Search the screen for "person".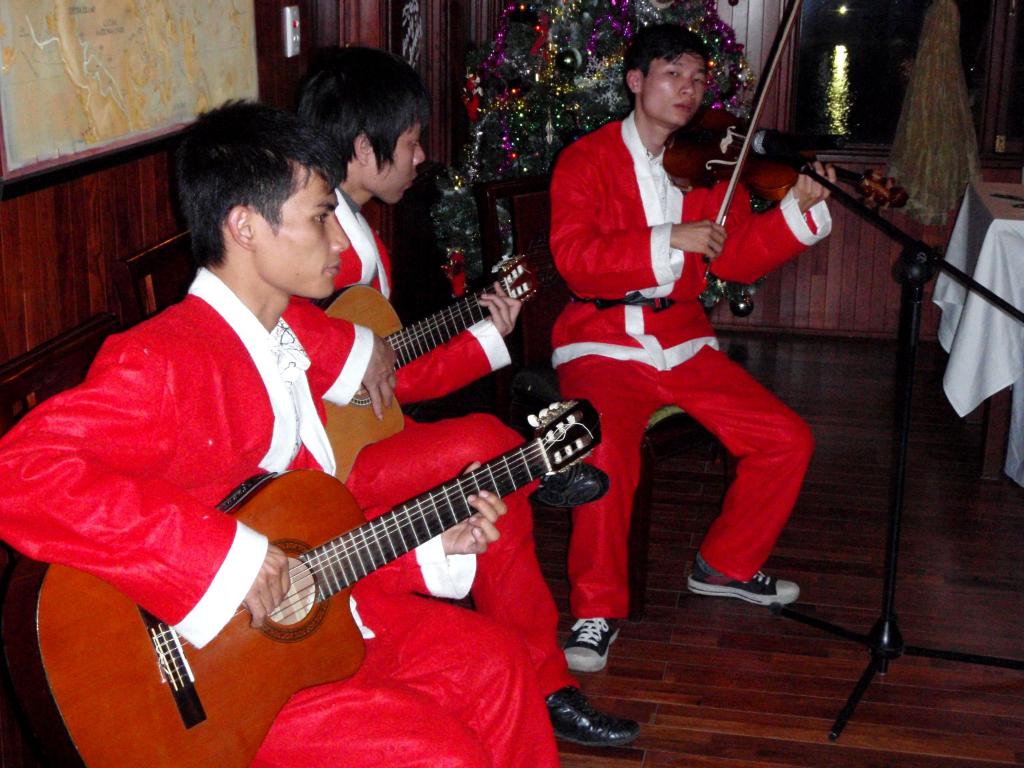
Found at <region>0, 87, 563, 767</region>.
